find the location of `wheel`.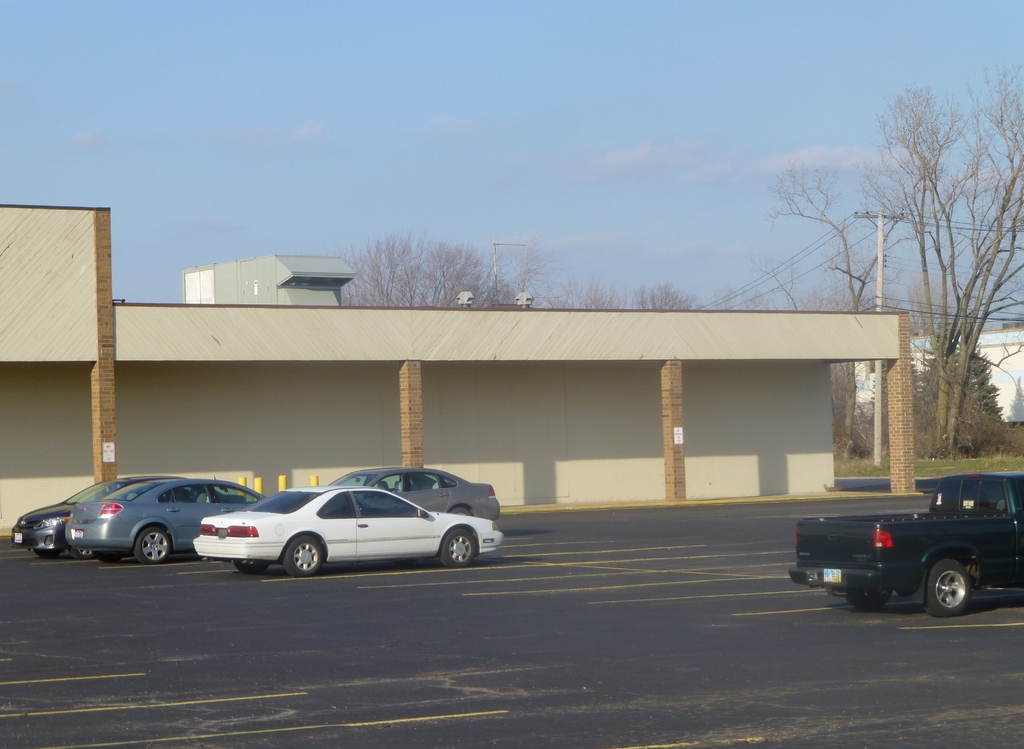
Location: [284, 537, 322, 575].
